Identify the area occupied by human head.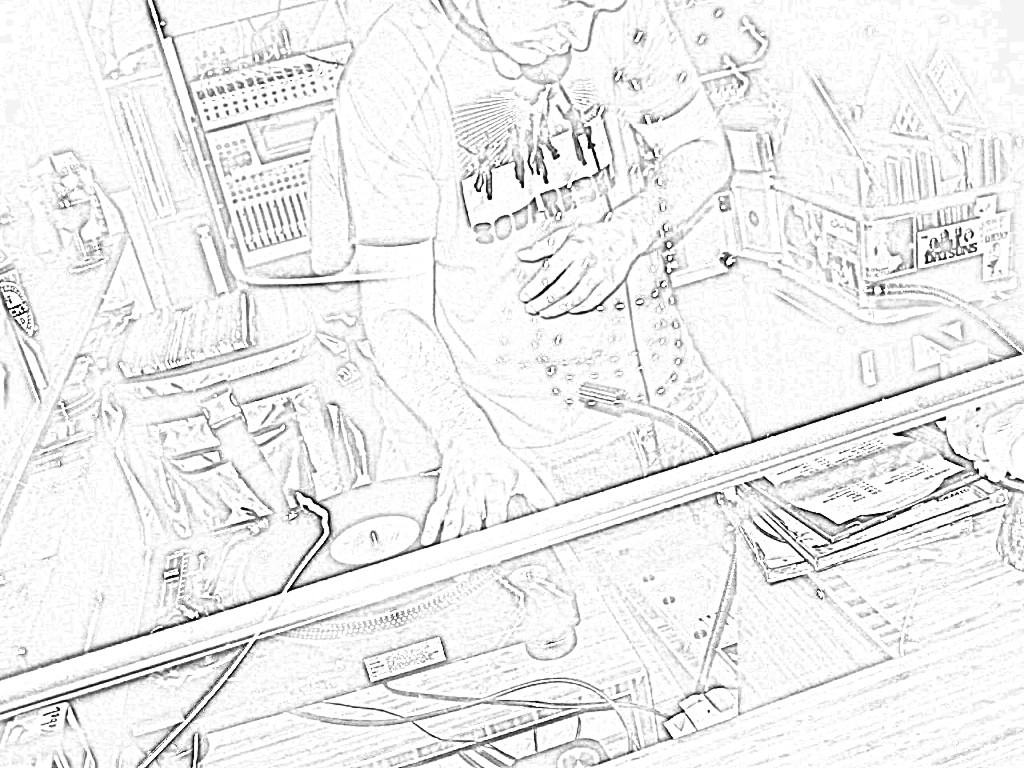
Area: bbox(489, 0, 624, 65).
